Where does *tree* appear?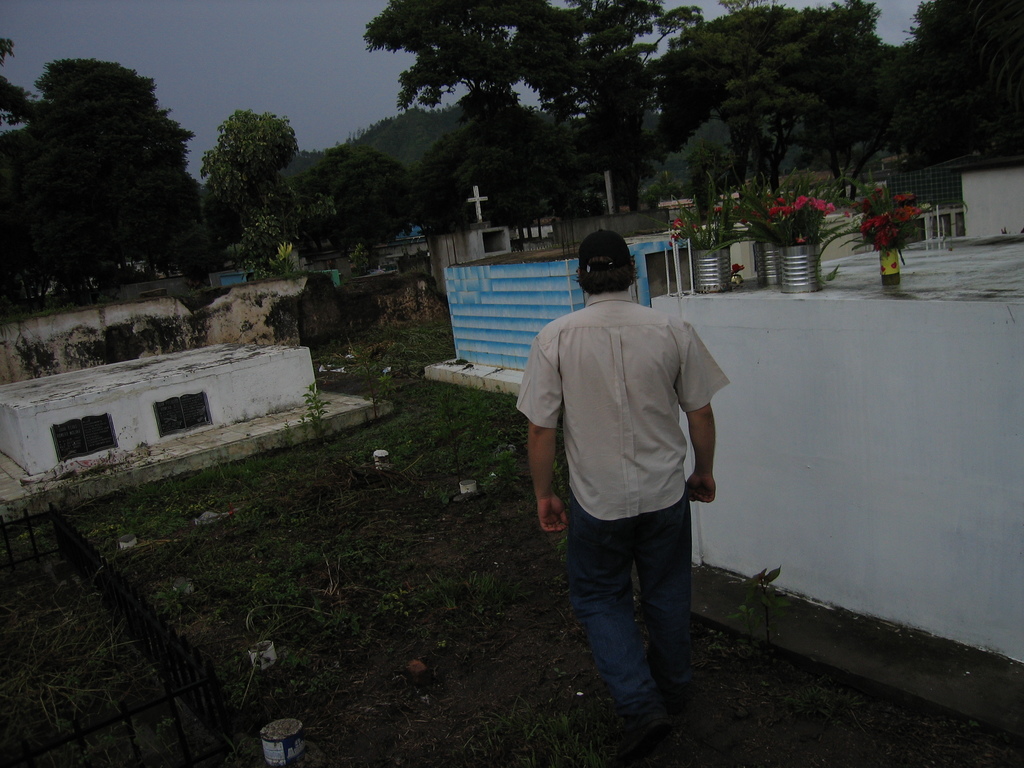
Appears at rect(392, 86, 580, 228).
